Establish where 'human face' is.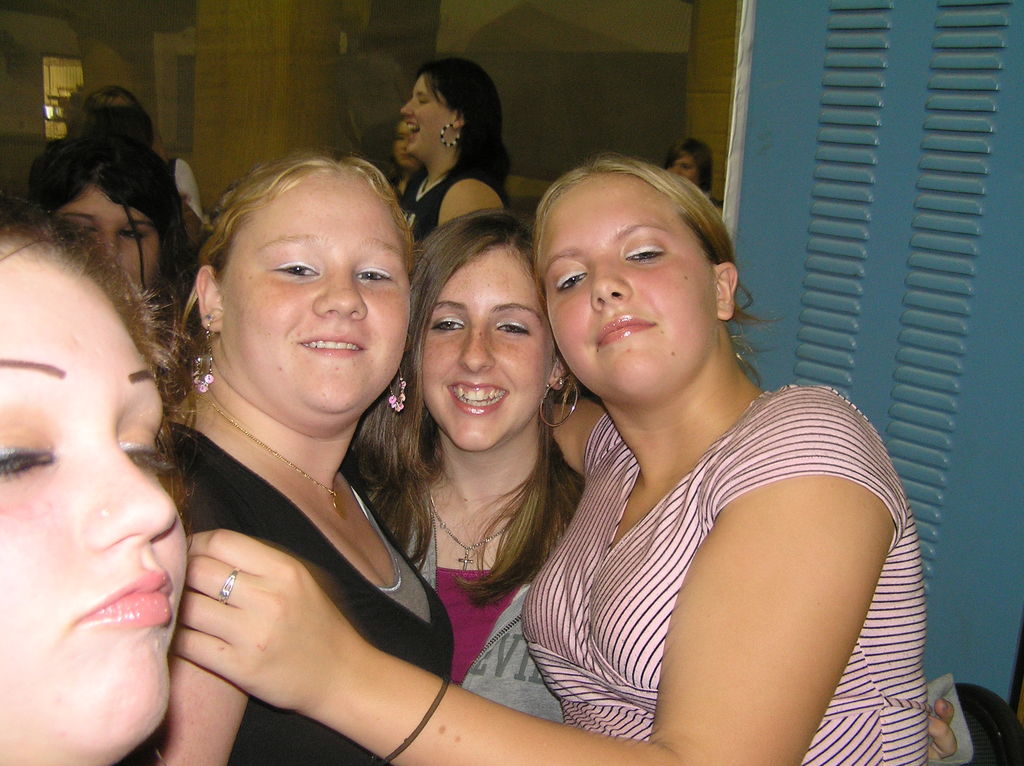
Established at detection(538, 164, 712, 400).
